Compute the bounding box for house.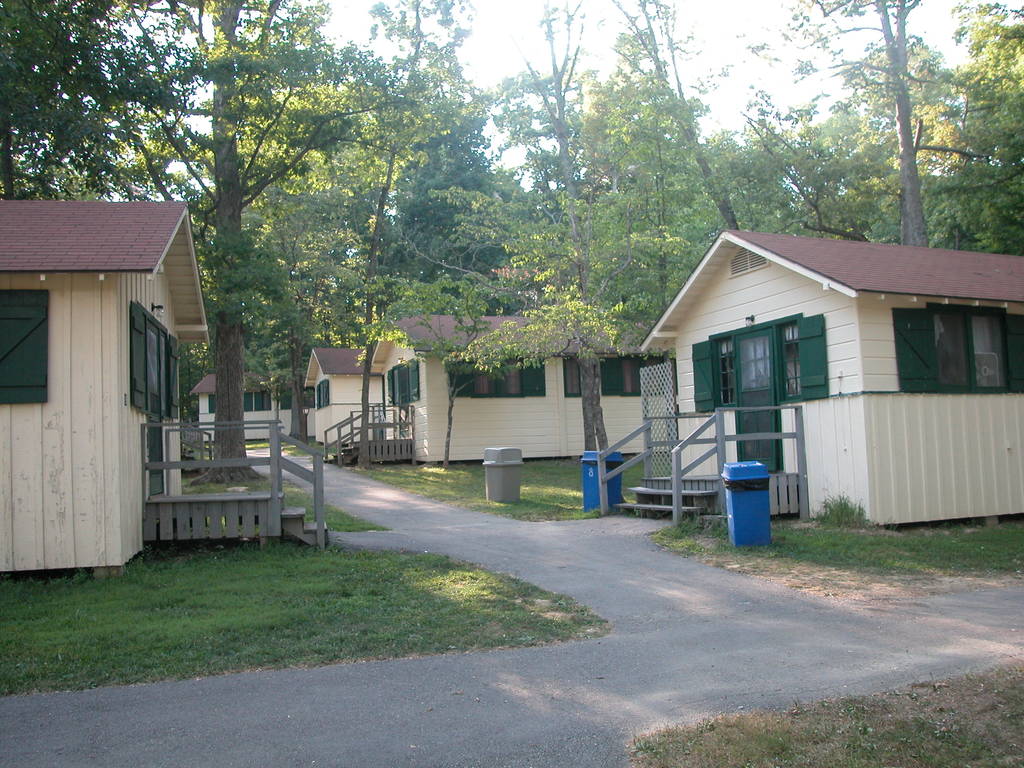
bbox(0, 179, 355, 589).
